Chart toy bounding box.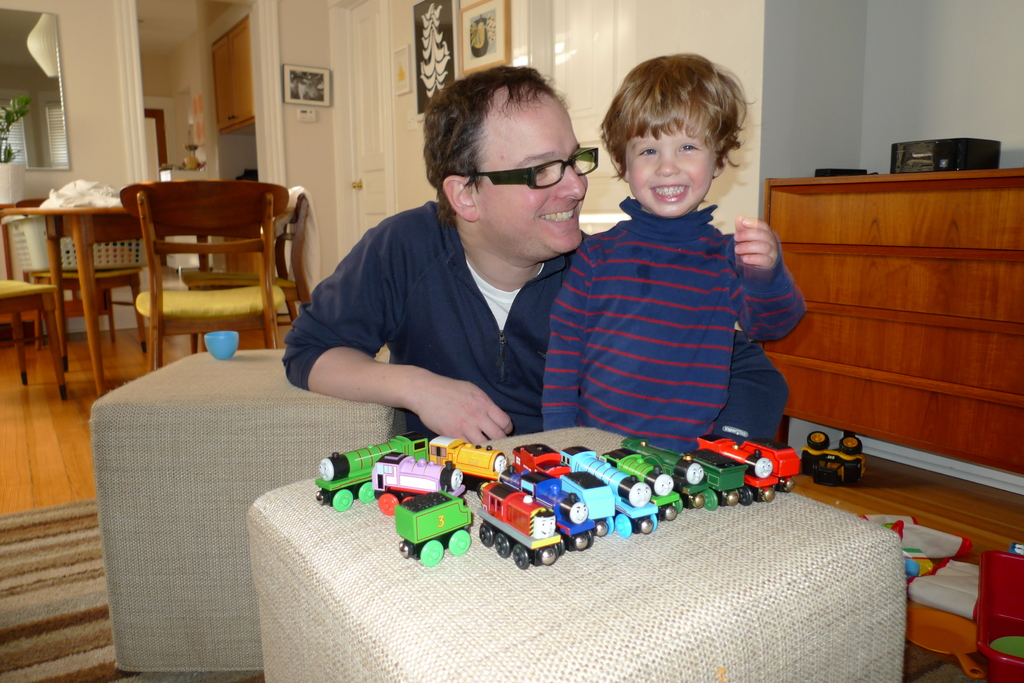
Charted: left=554, top=470, right=615, bottom=532.
